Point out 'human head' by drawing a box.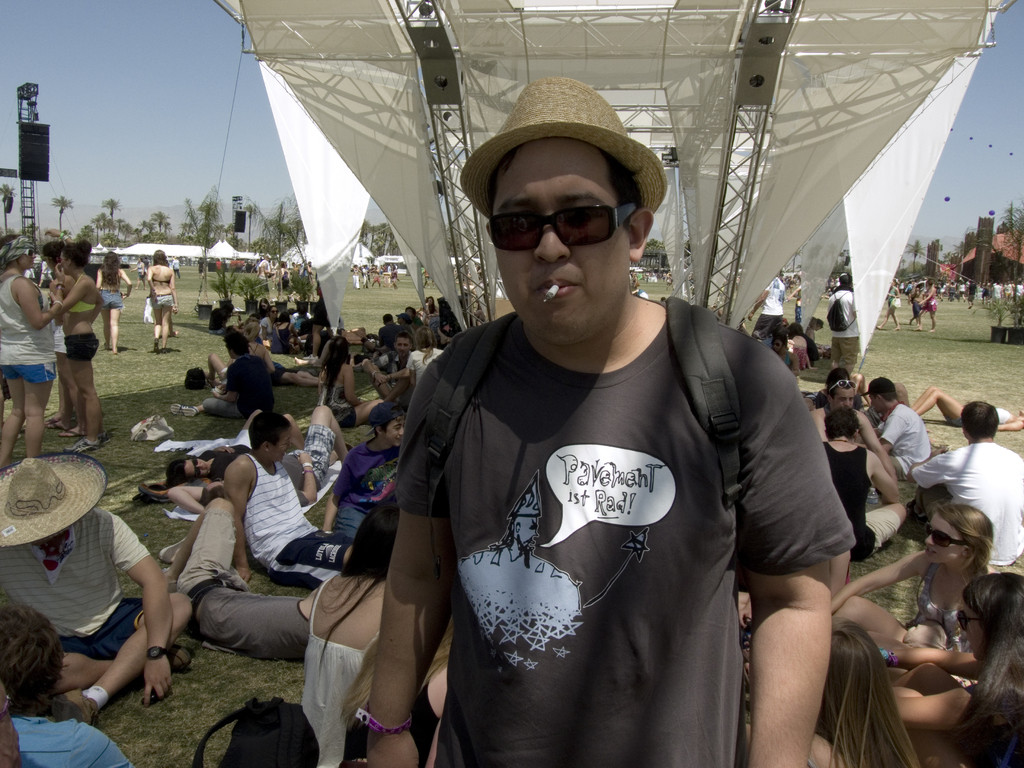
l=64, t=241, r=93, b=274.
